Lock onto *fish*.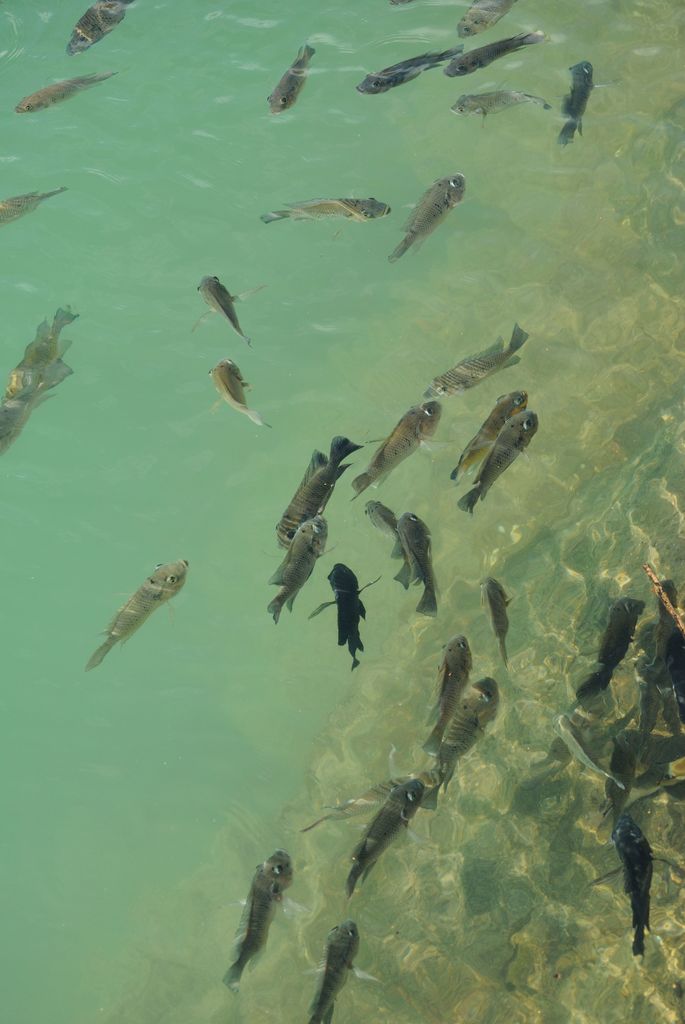
Locked: x1=262 y1=196 x2=393 y2=226.
